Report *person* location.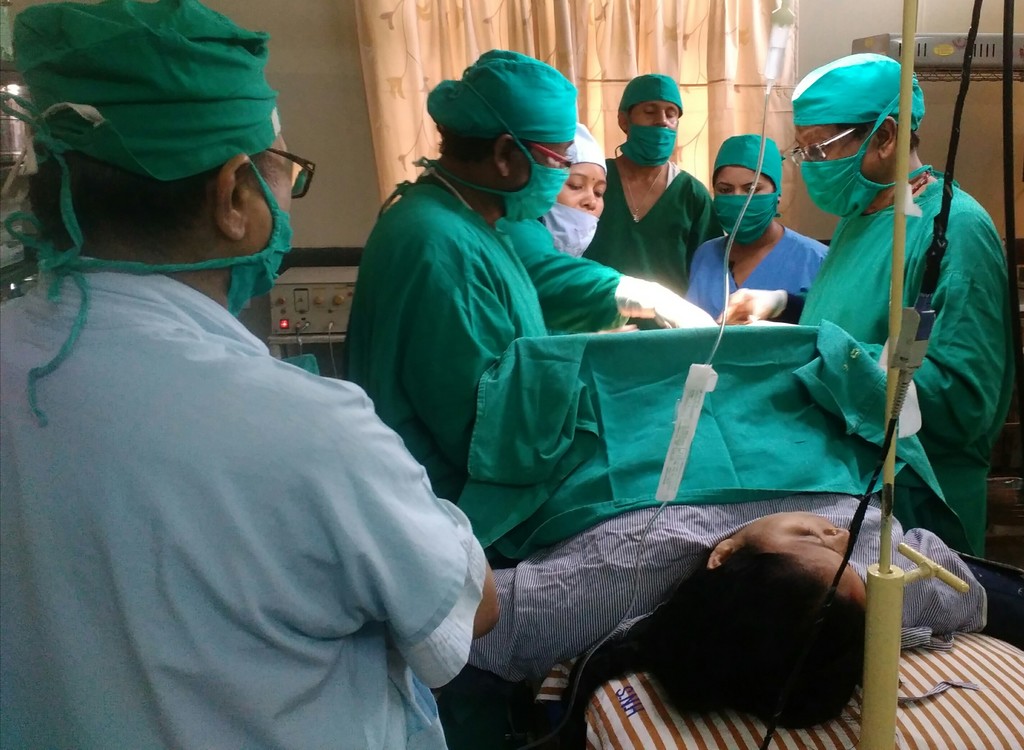
Report: <bbox>341, 41, 580, 506</bbox>.
